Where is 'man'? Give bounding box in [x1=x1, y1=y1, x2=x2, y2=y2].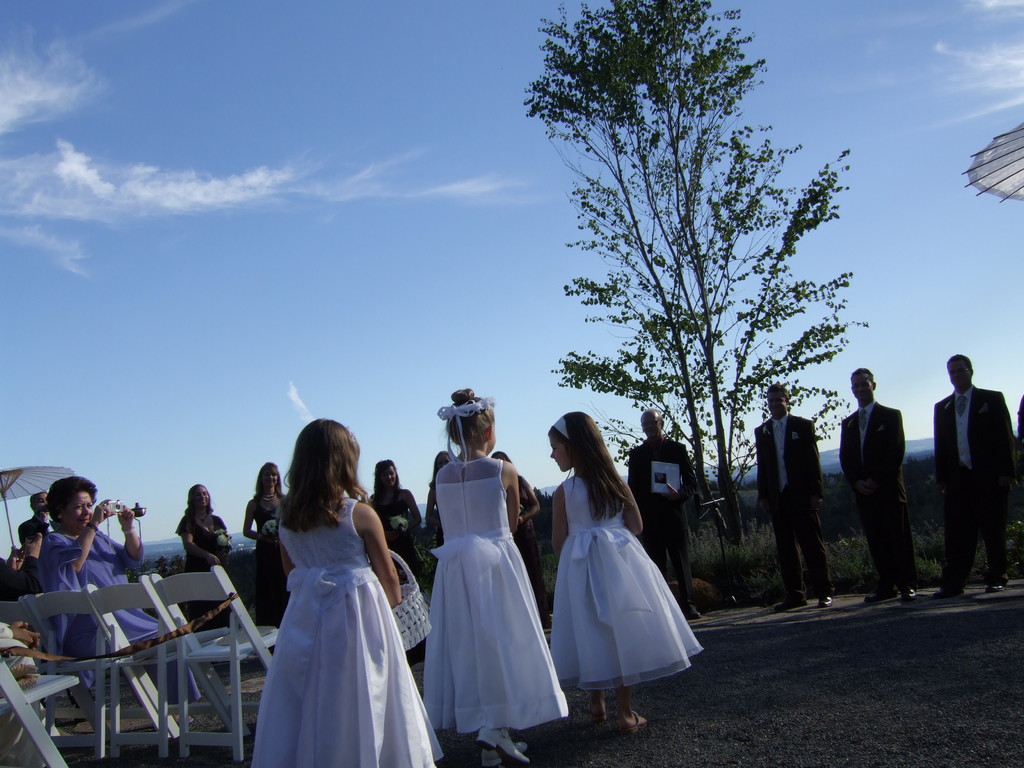
[x1=18, y1=490, x2=55, y2=549].
